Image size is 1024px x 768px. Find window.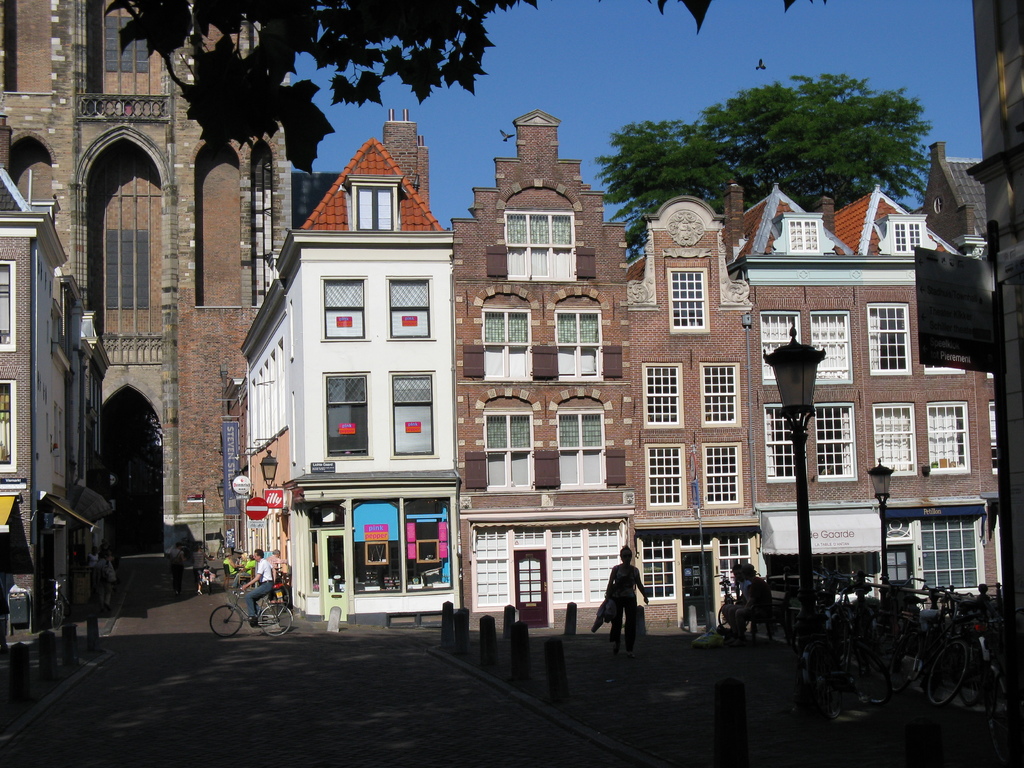
698/441/741/503.
